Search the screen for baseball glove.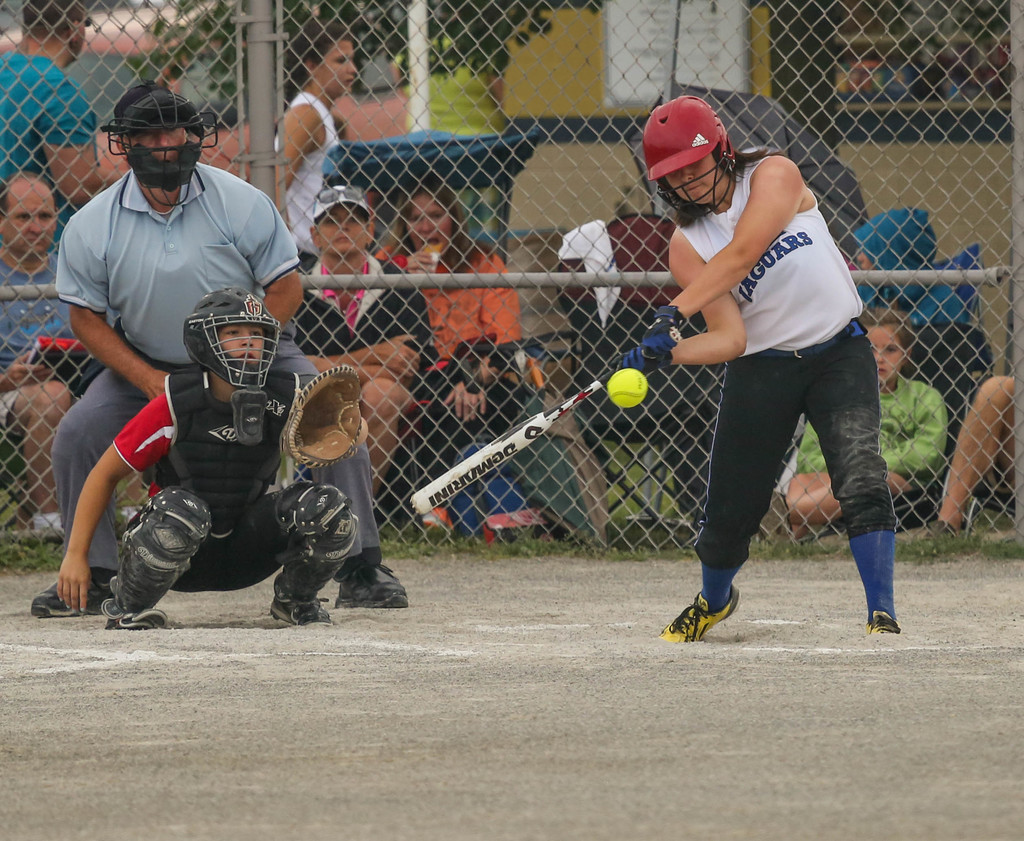
Found at [x1=280, y1=361, x2=362, y2=470].
